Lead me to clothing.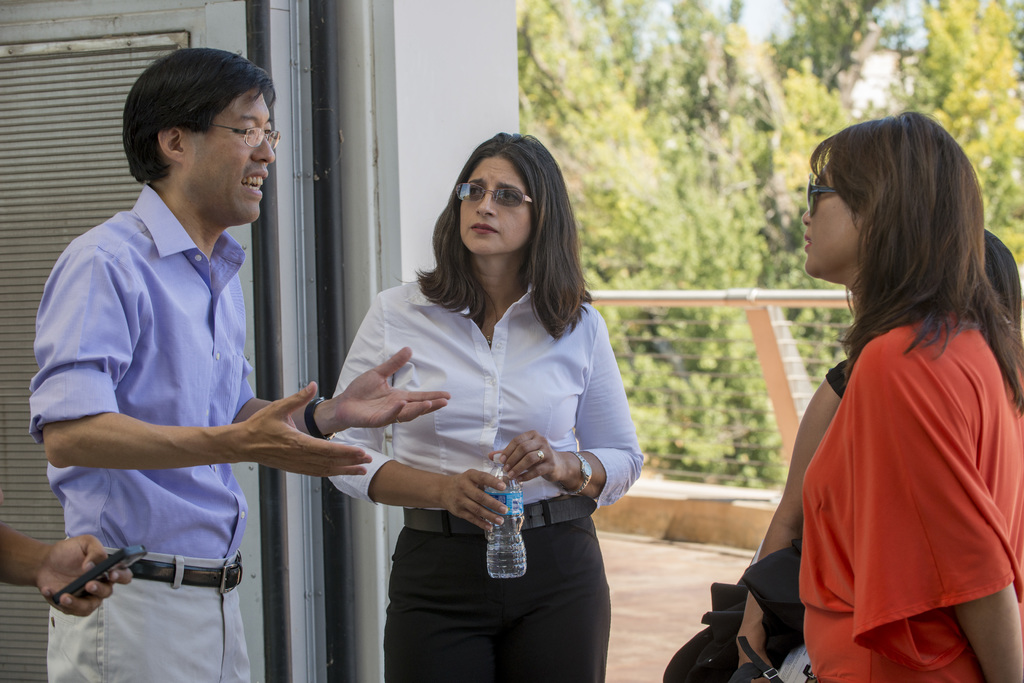
Lead to bbox=(799, 283, 1013, 639).
